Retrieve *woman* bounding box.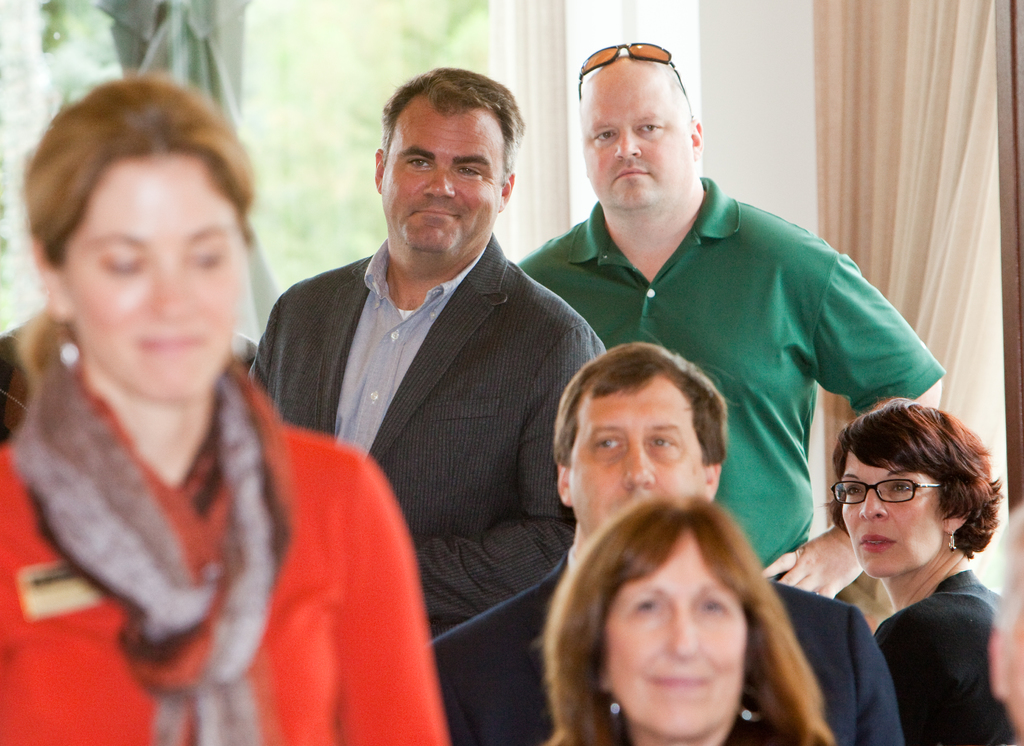
Bounding box: (543, 496, 835, 745).
